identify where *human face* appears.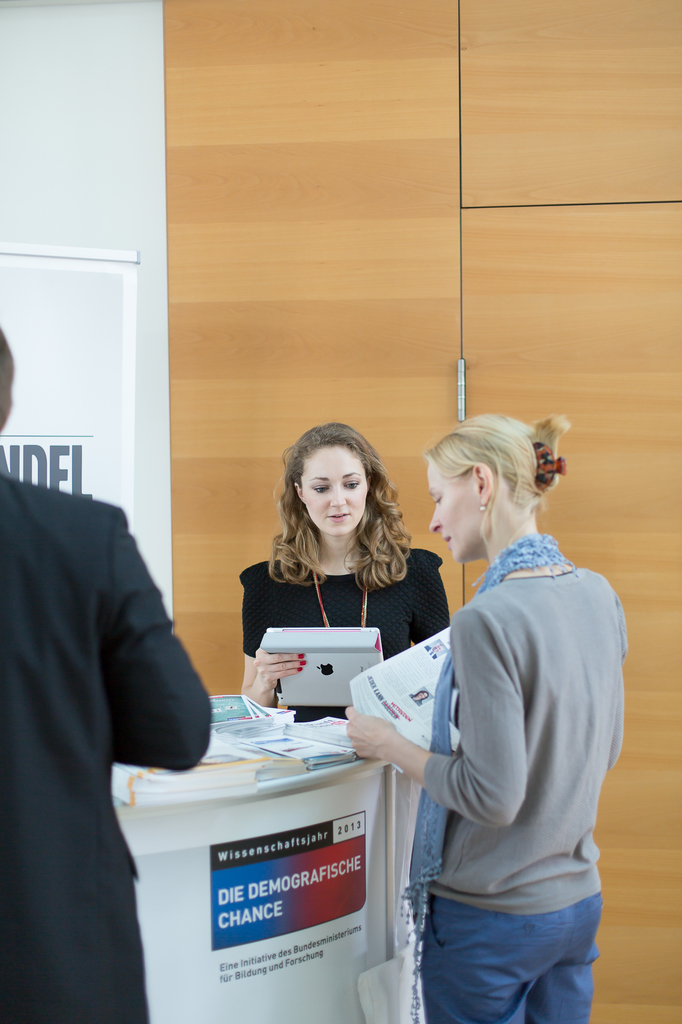
Appears at {"left": 428, "top": 462, "right": 491, "bottom": 564}.
